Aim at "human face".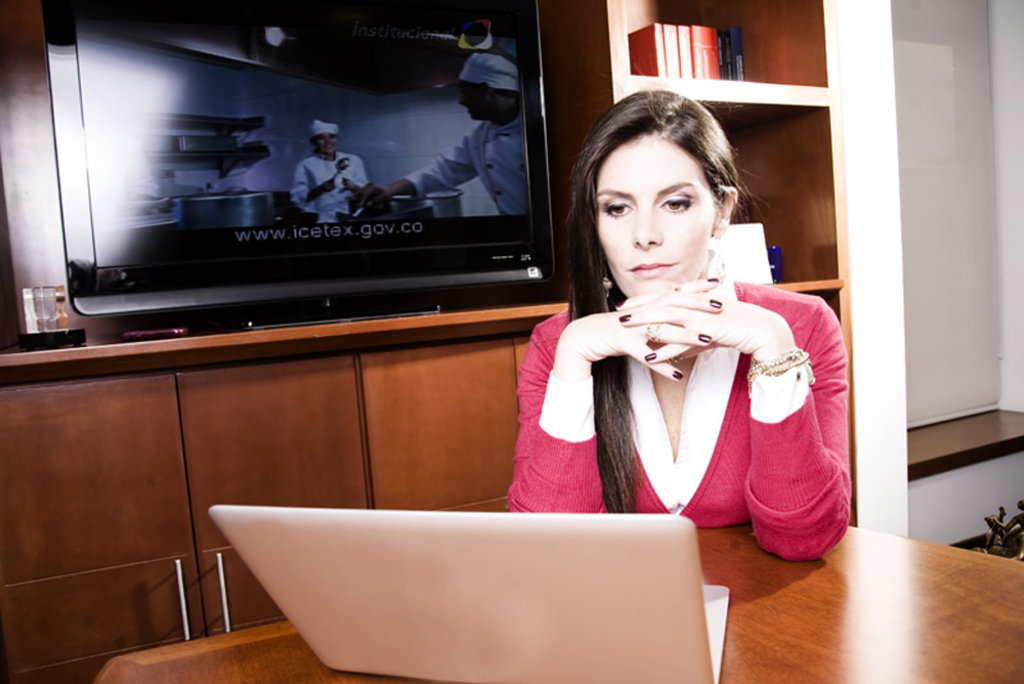
Aimed at crop(316, 128, 338, 161).
